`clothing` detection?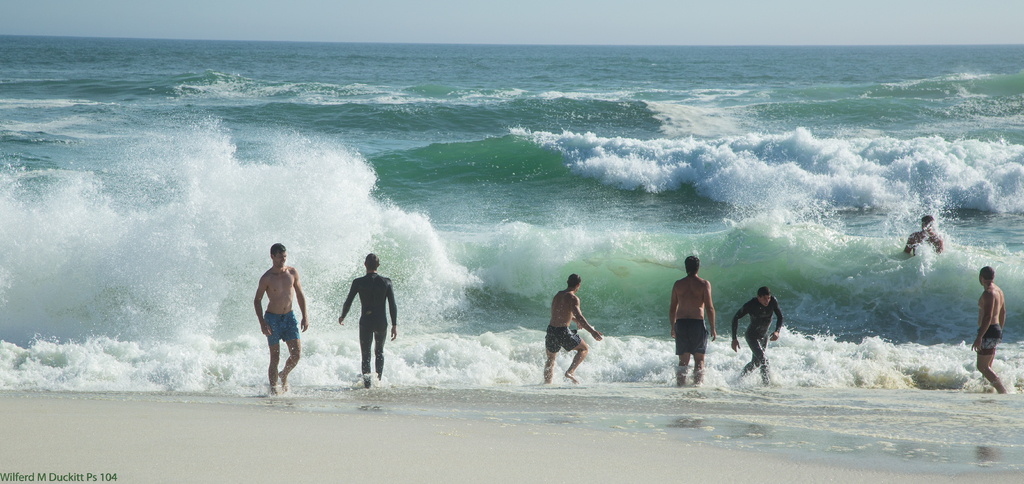
x1=337, y1=255, x2=394, y2=372
